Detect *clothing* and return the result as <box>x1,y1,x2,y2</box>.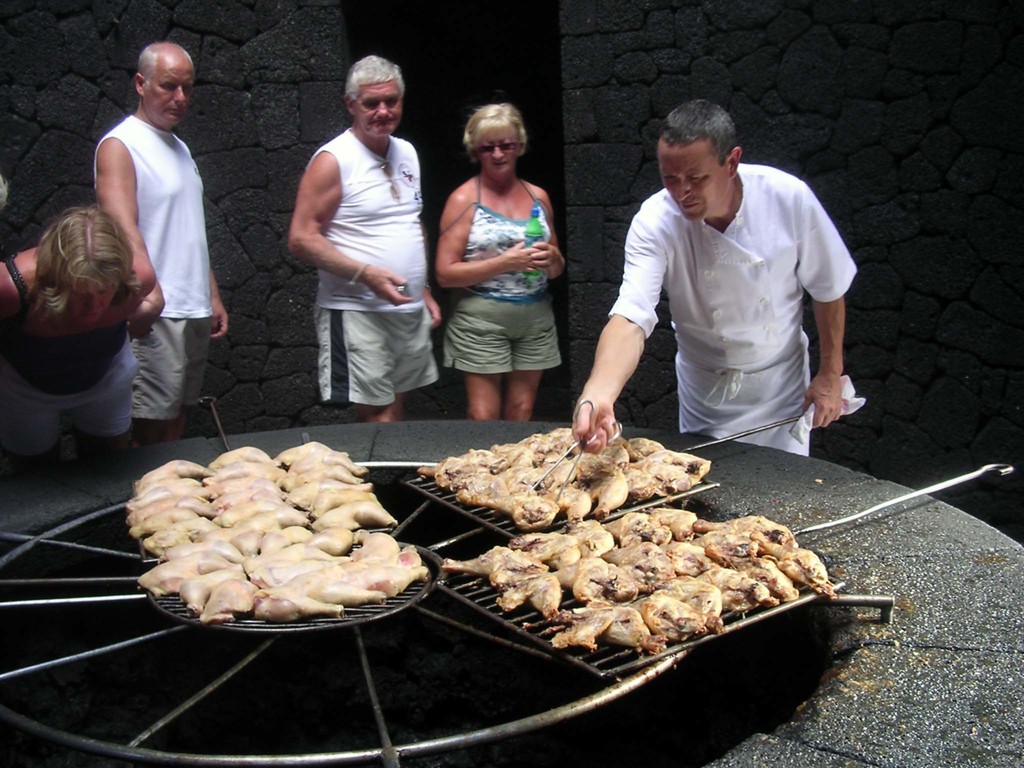
<box>316,121,446,420</box>.
